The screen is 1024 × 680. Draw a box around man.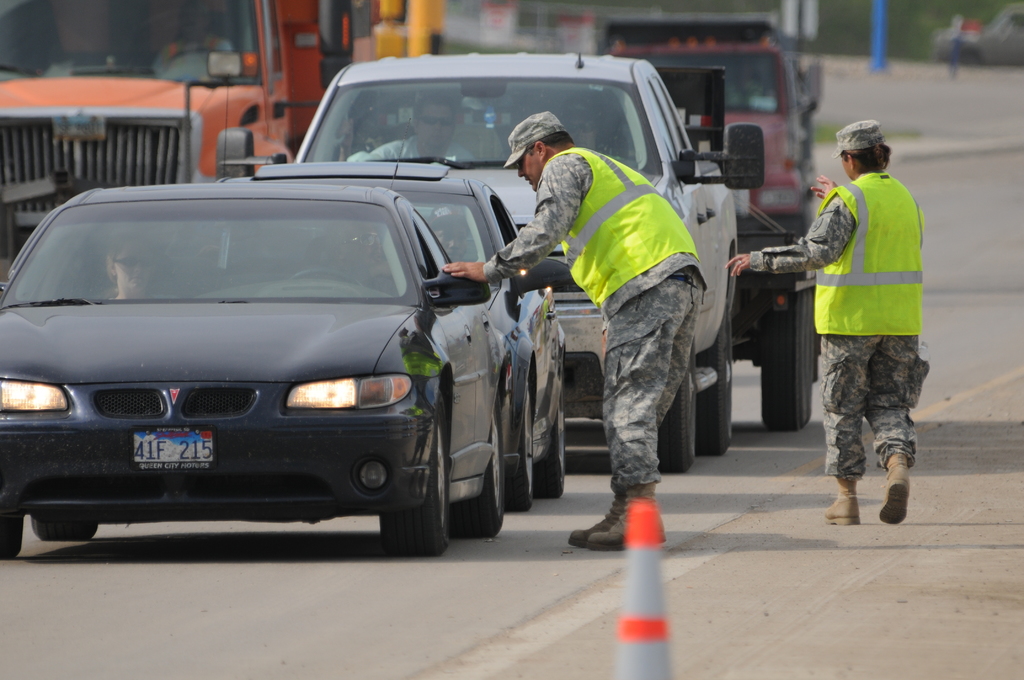
<region>726, 120, 932, 530</region>.
